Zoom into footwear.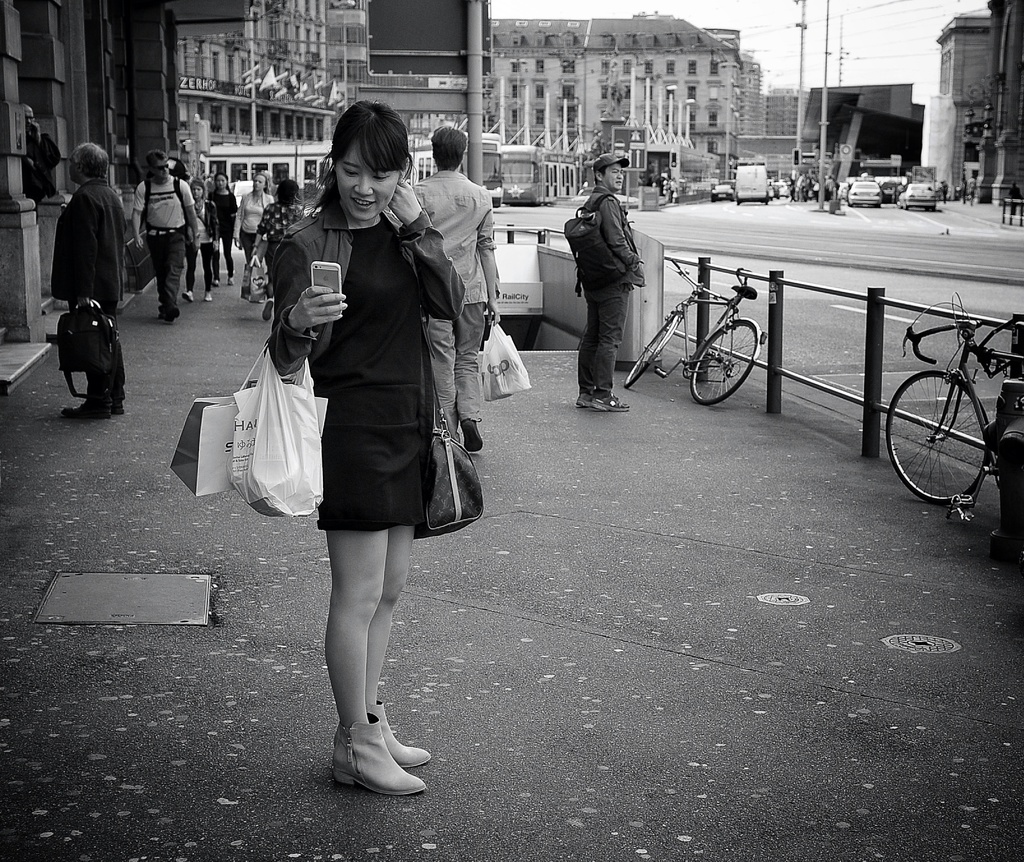
Zoom target: (264, 296, 275, 323).
